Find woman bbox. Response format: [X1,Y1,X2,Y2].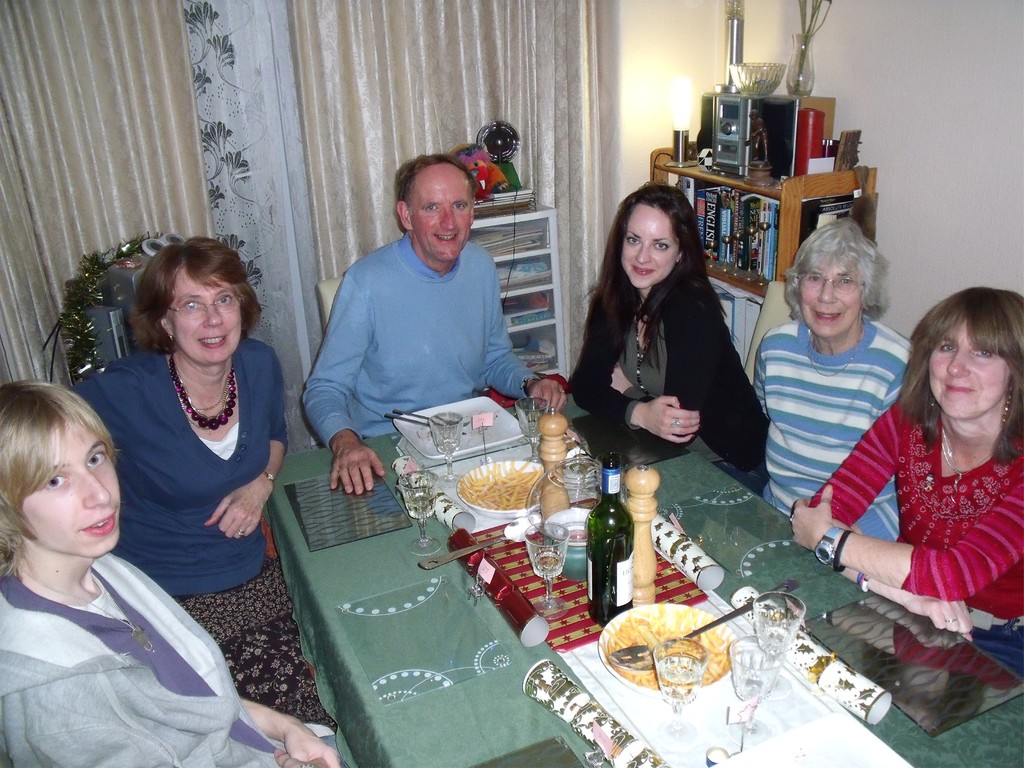
[799,285,1023,691].
